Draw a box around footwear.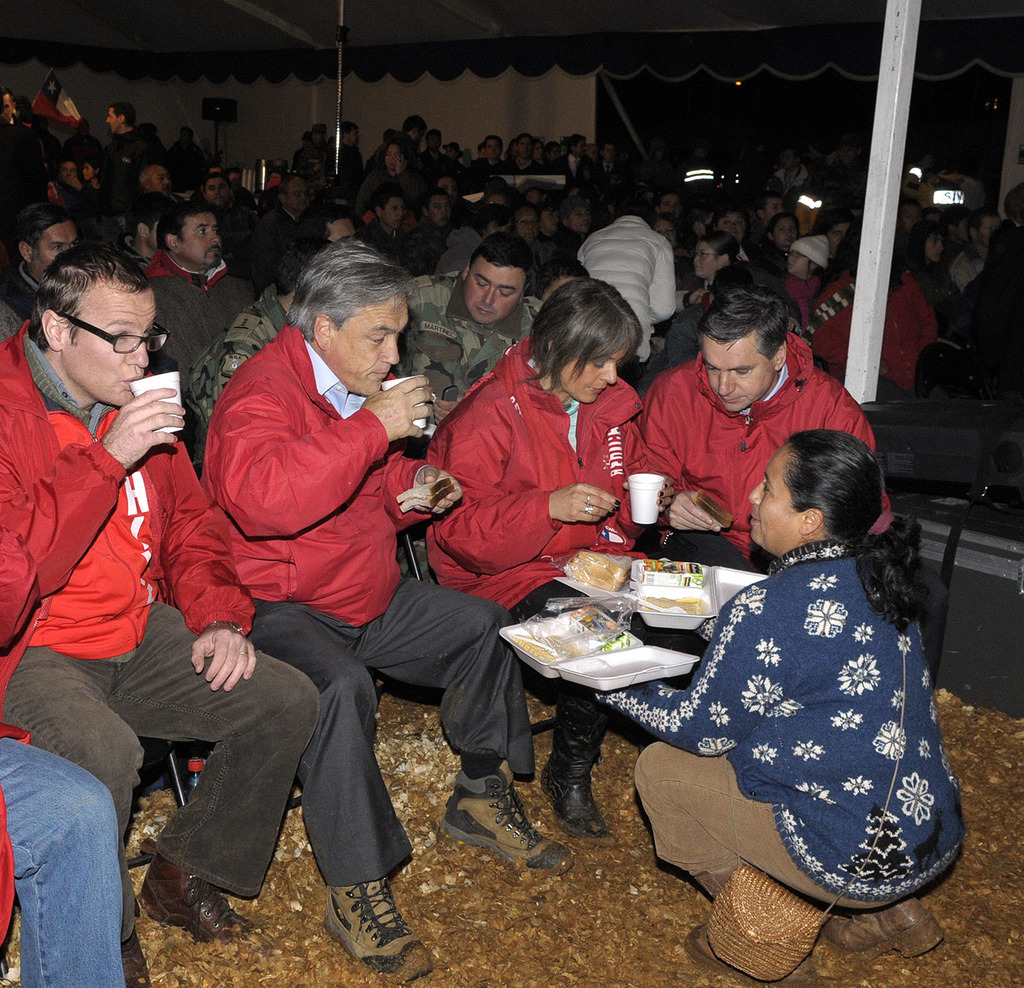
locate(818, 901, 947, 963).
